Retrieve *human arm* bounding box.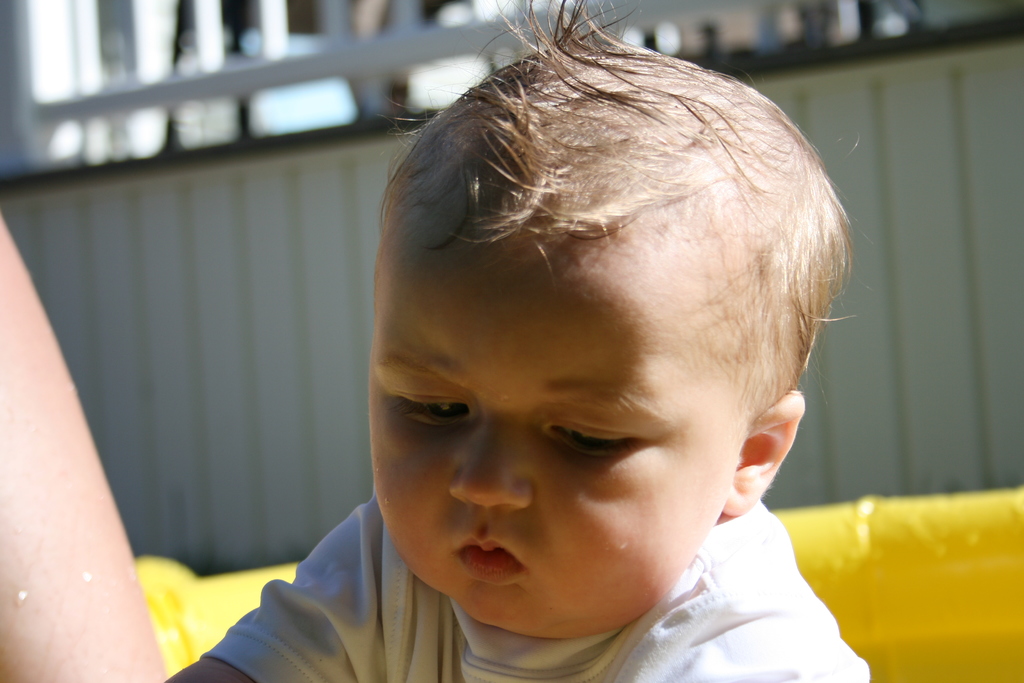
Bounding box: 0/222/161/682.
